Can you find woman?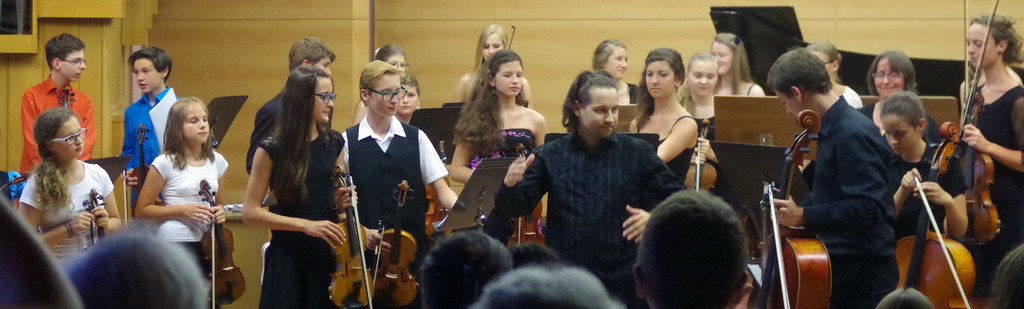
Yes, bounding box: x1=444 y1=47 x2=561 y2=251.
